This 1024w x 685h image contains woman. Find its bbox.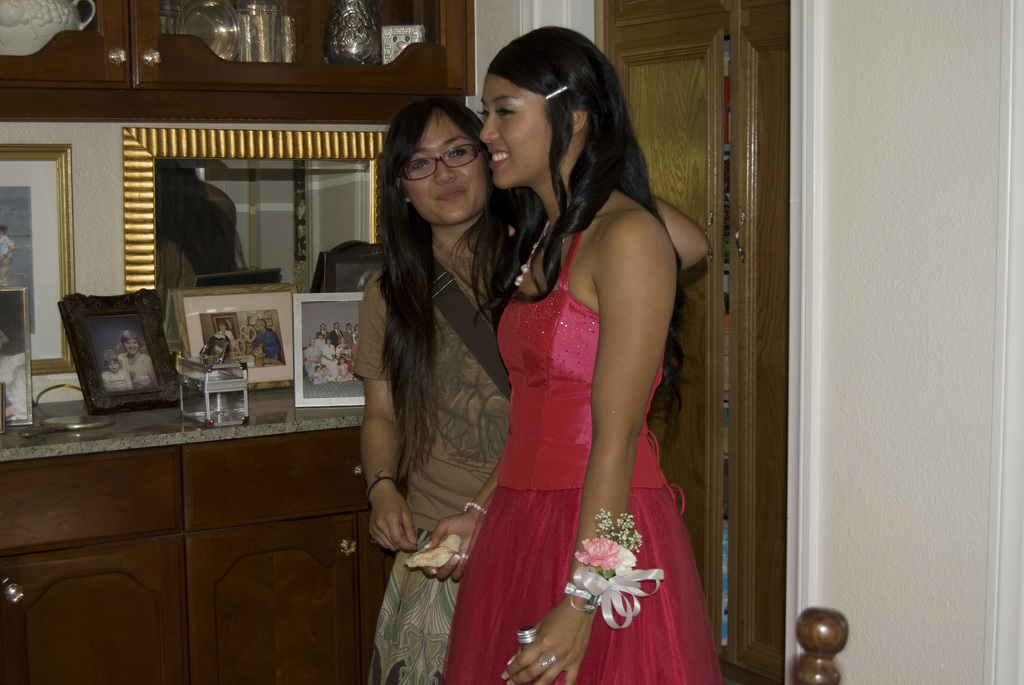
[x1=254, y1=316, x2=279, y2=360].
